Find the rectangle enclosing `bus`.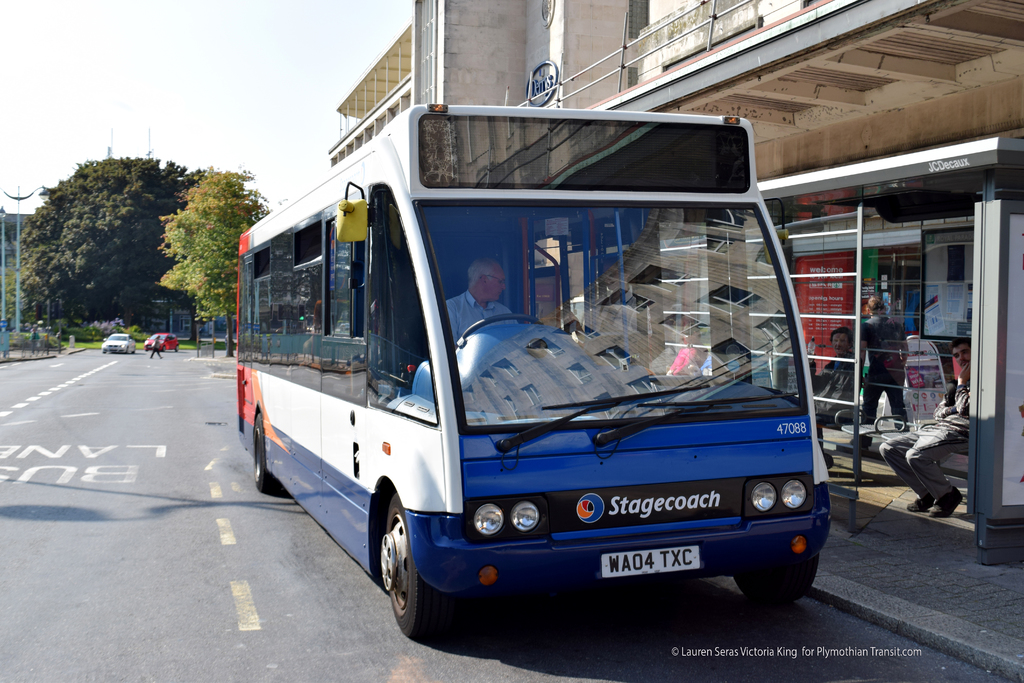
[235, 104, 837, 642].
